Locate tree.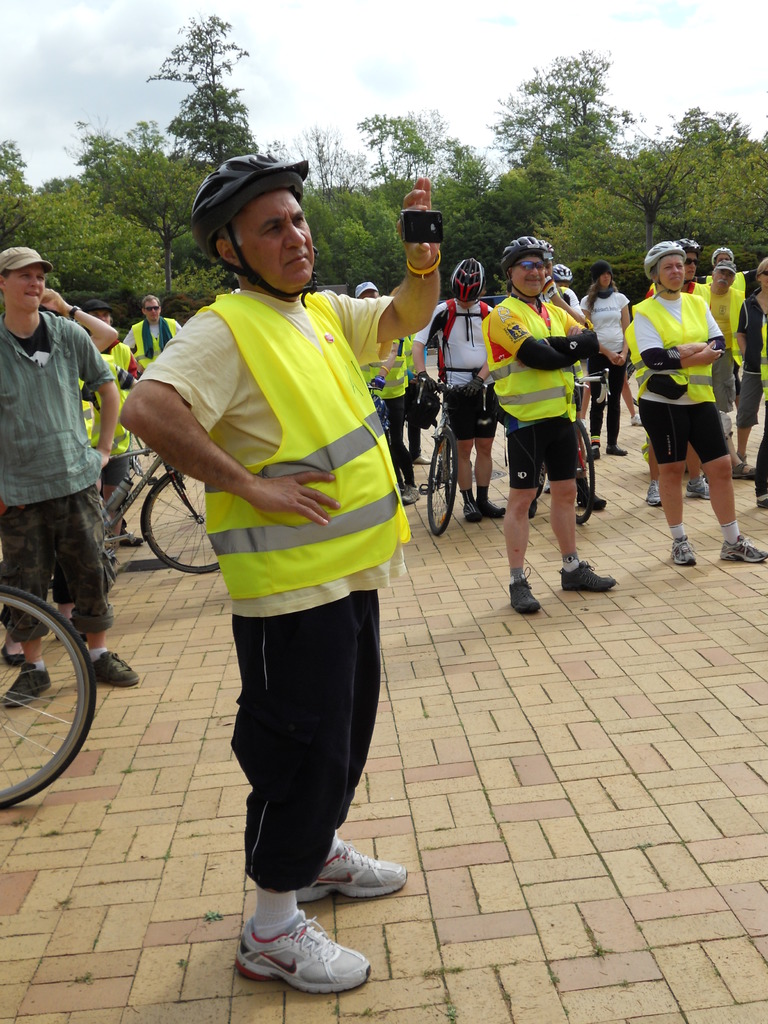
Bounding box: {"left": 70, "top": 118, "right": 212, "bottom": 252}.
